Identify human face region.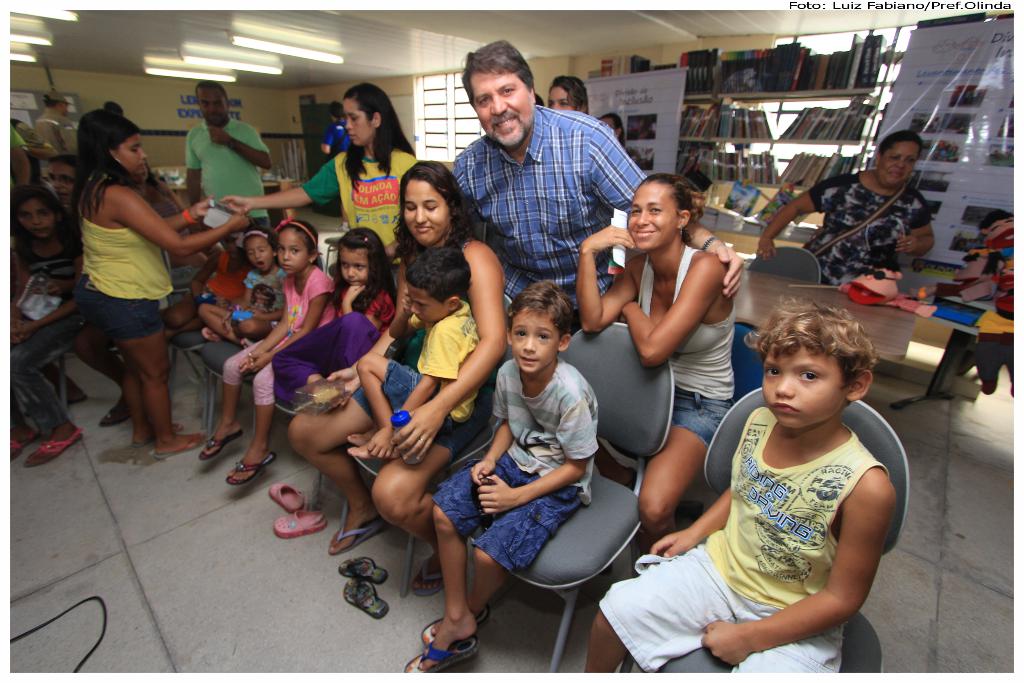
Region: bbox(410, 294, 449, 327).
